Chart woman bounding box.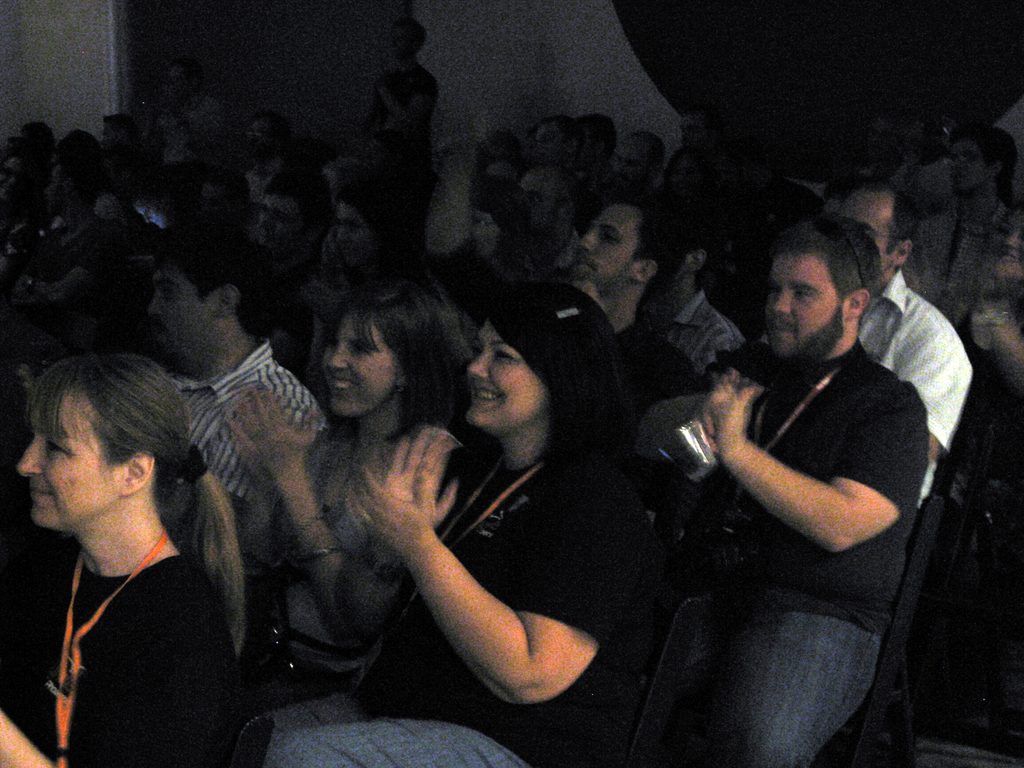
Charted: box=[0, 358, 256, 767].
